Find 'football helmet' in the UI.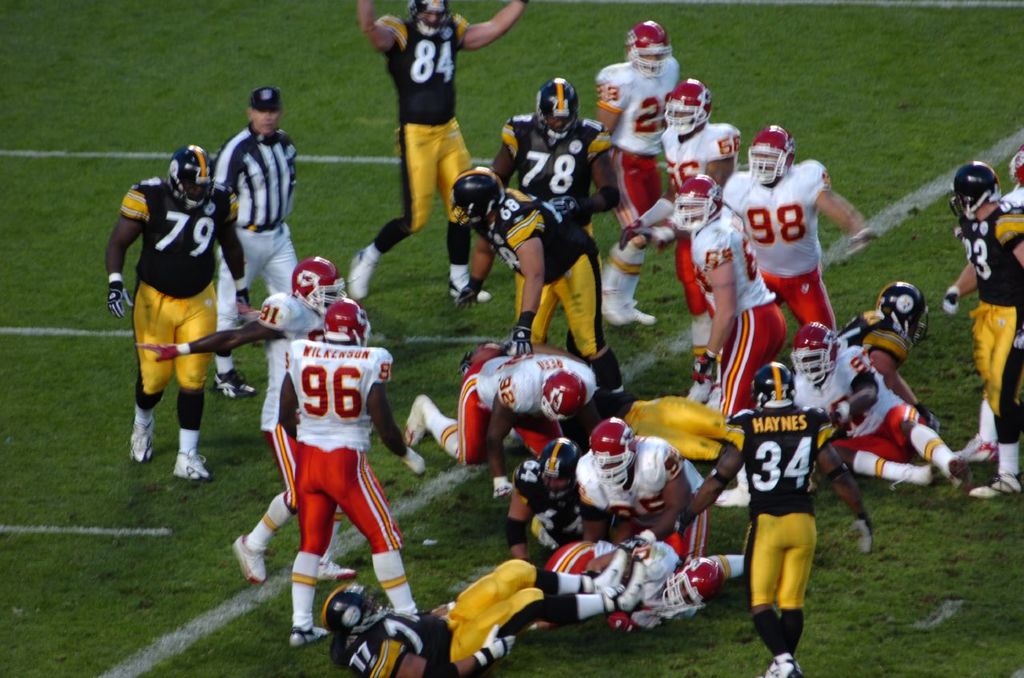
UI element at rect(455, 164, 504, 227).
